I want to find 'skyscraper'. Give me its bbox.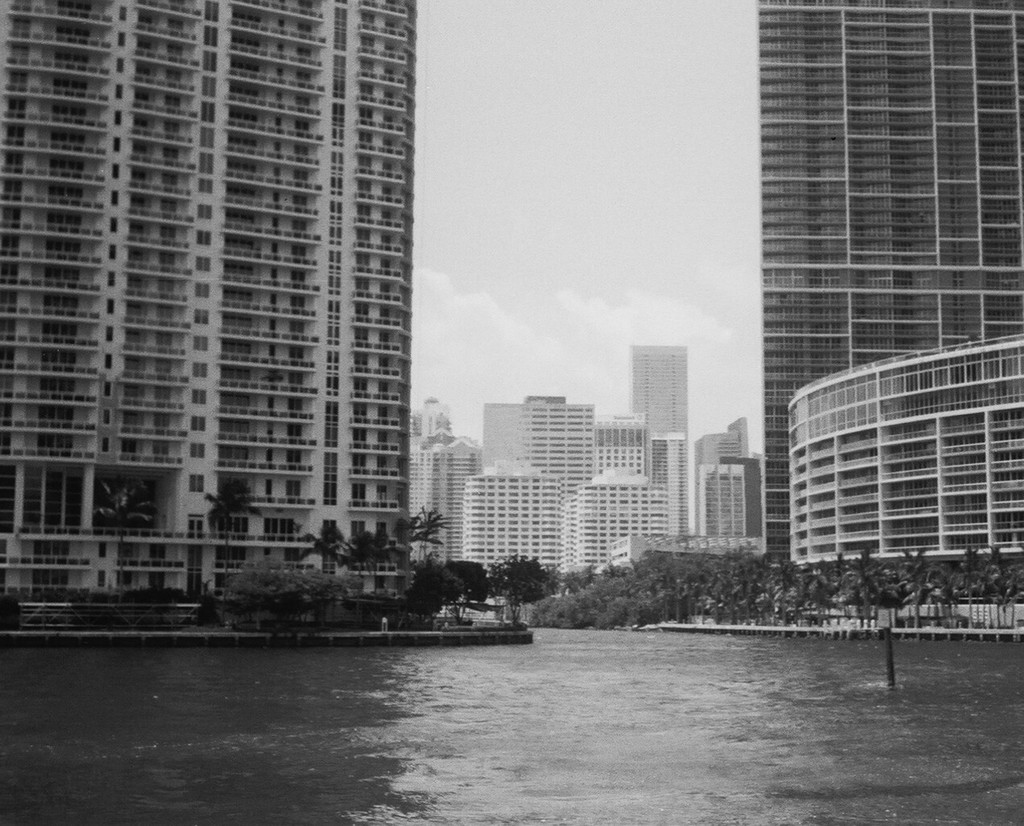
region(556, 461, 689, 557).
